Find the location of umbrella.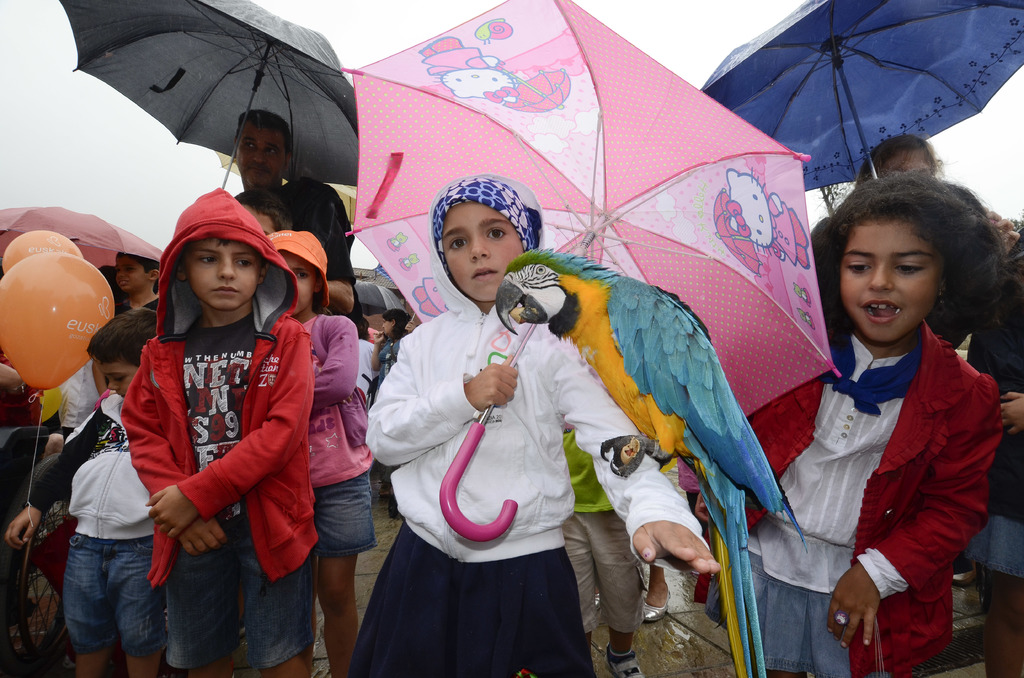
Location: [left=349, top=277, right=408, bottom=315].
